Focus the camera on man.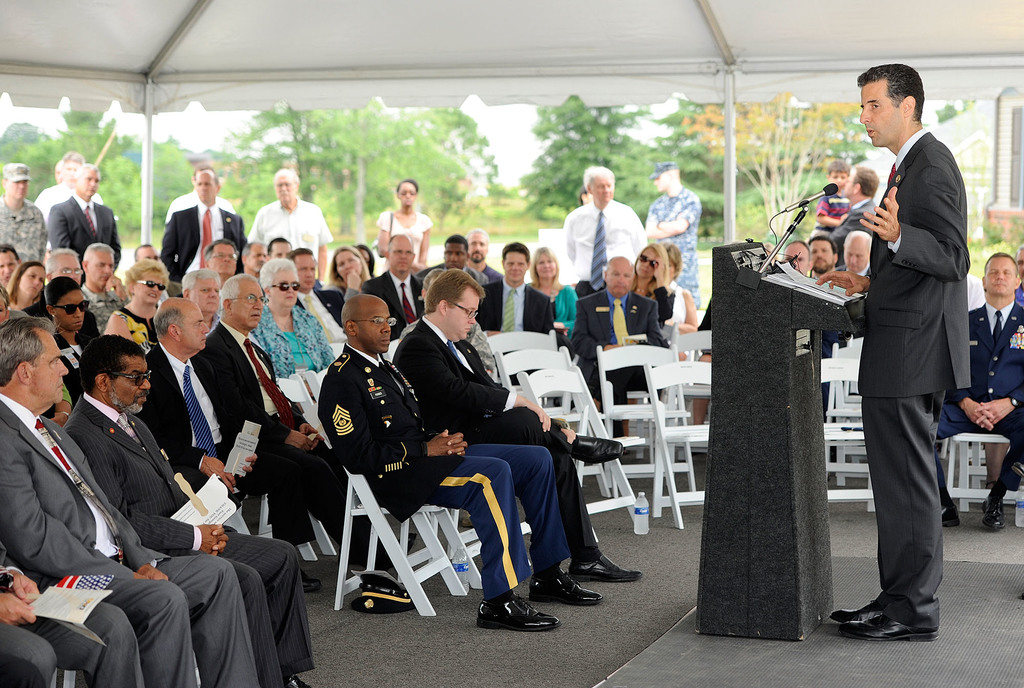
Focus region: [322, 292, 607, 632].
